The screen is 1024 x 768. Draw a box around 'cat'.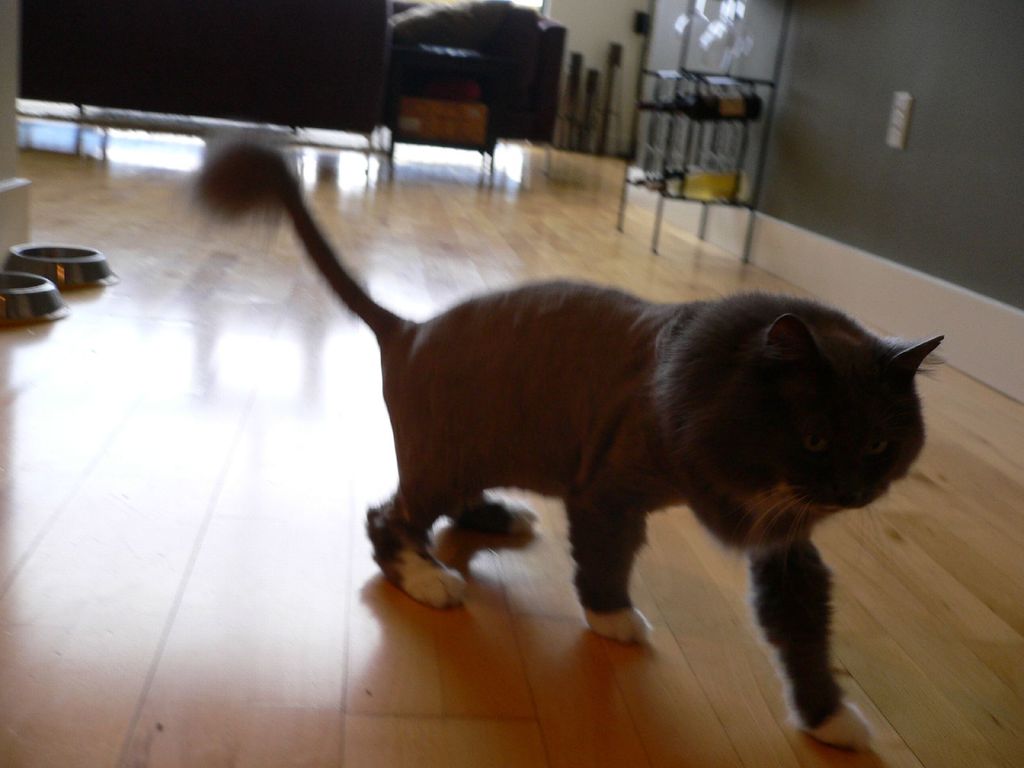
pyautogui.locateOnScreen(186, 137, 947, 756).
